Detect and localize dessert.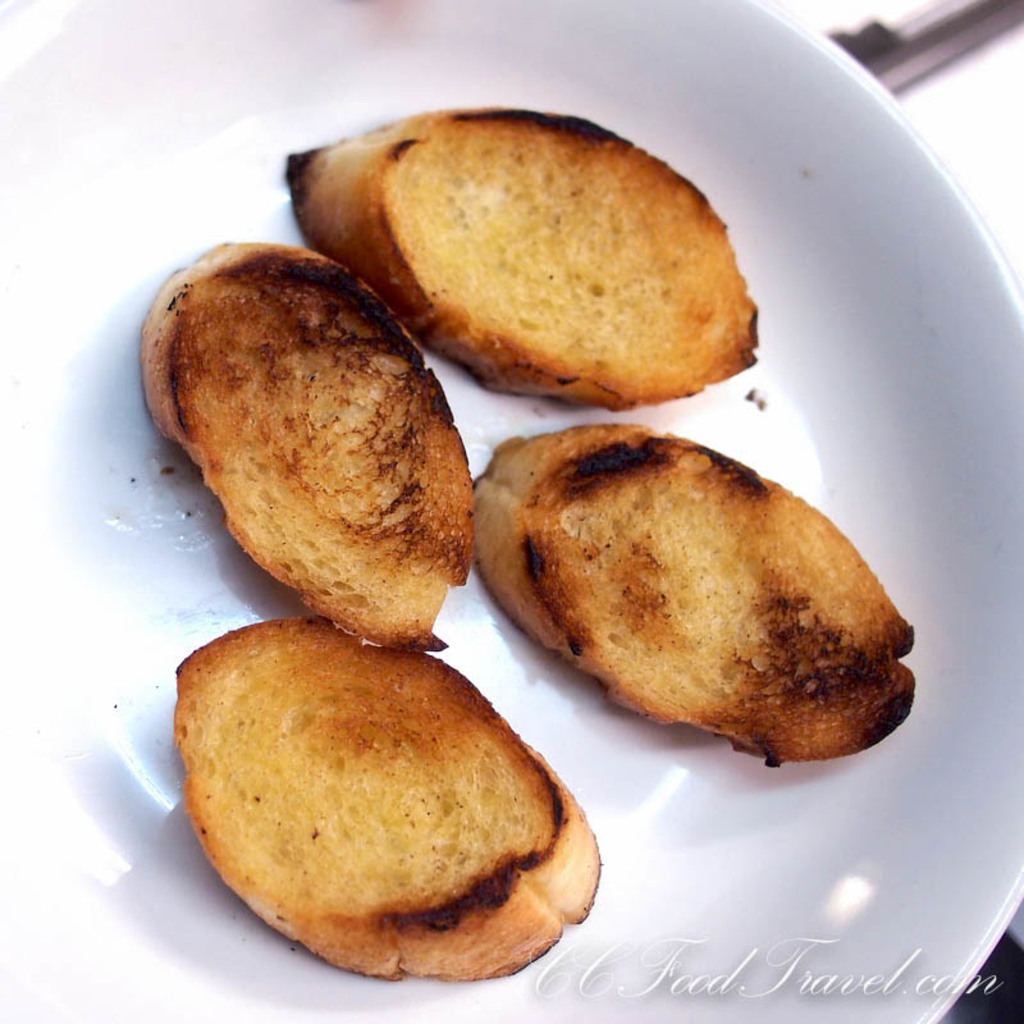
Localized at detection(485, 413, 931, 762).
